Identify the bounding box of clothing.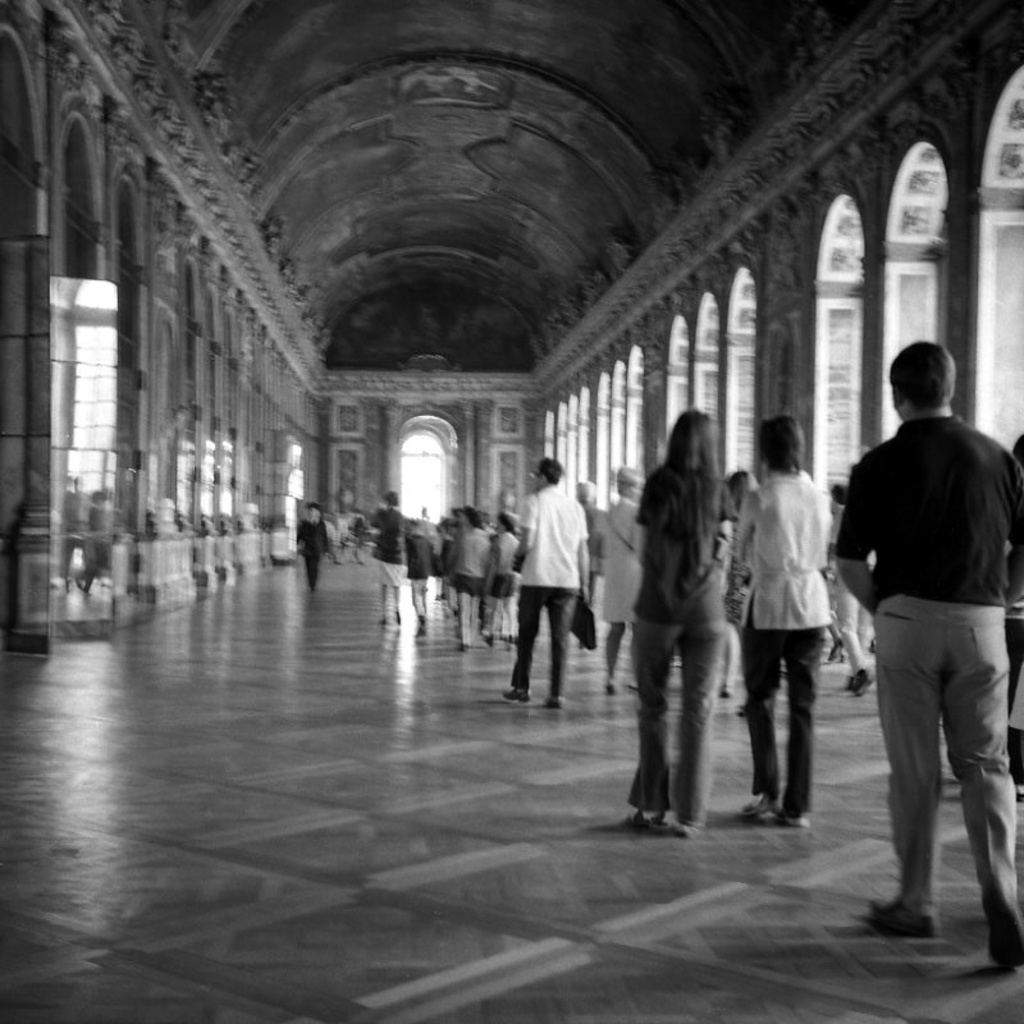
x1=412, y1=538, x2=433, y2=576.
